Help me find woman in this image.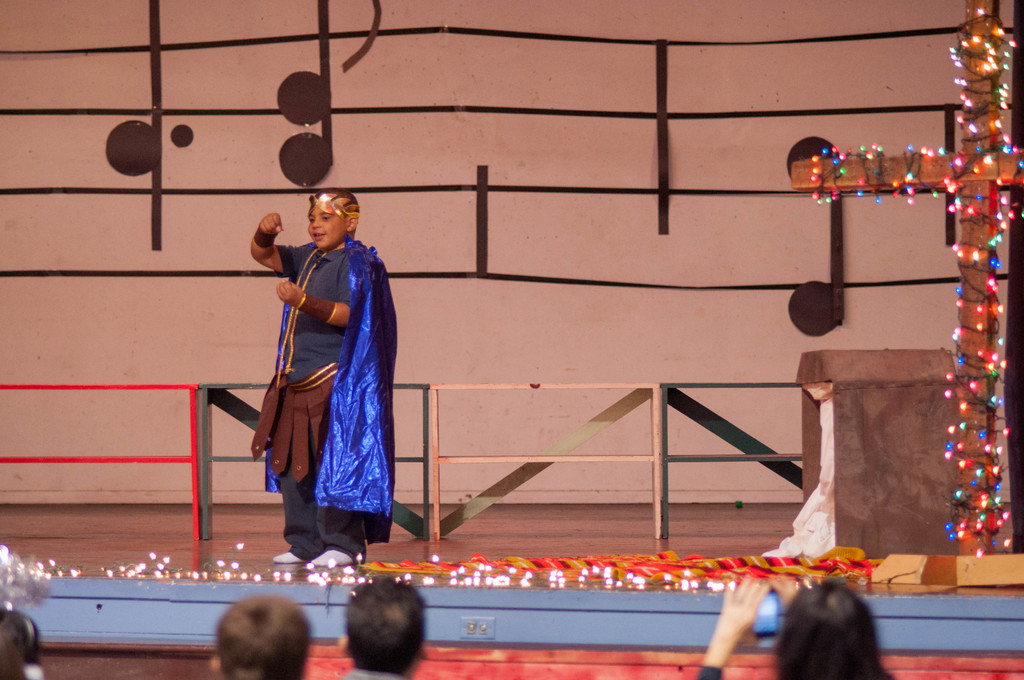
Found it: [left=697, top=580, right=893, bottom=679].
